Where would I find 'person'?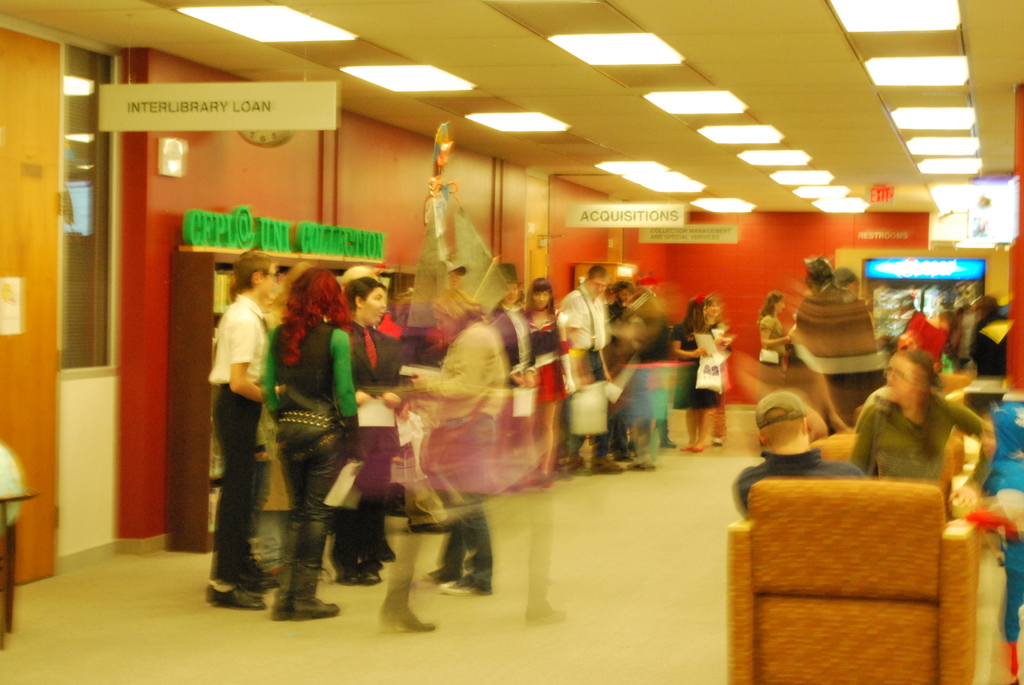
At box(412, 285, 506, 601).
